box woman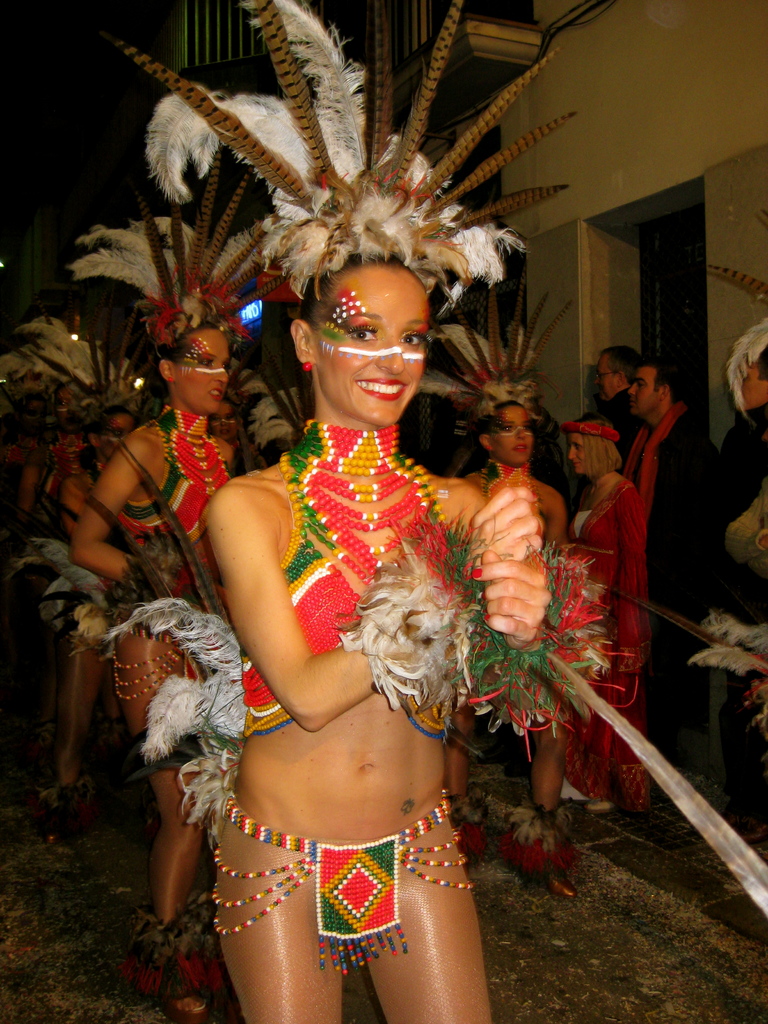
region(410, 273, 577, 906)
